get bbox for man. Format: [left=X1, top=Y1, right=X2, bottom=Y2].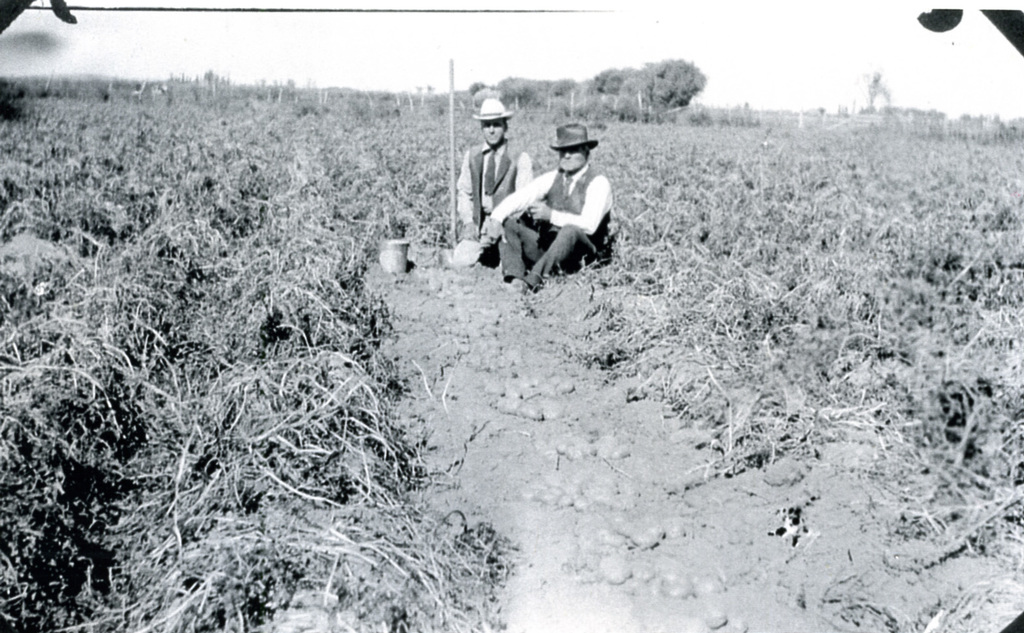
[left=455, top=100, right=536, bottom=261].
